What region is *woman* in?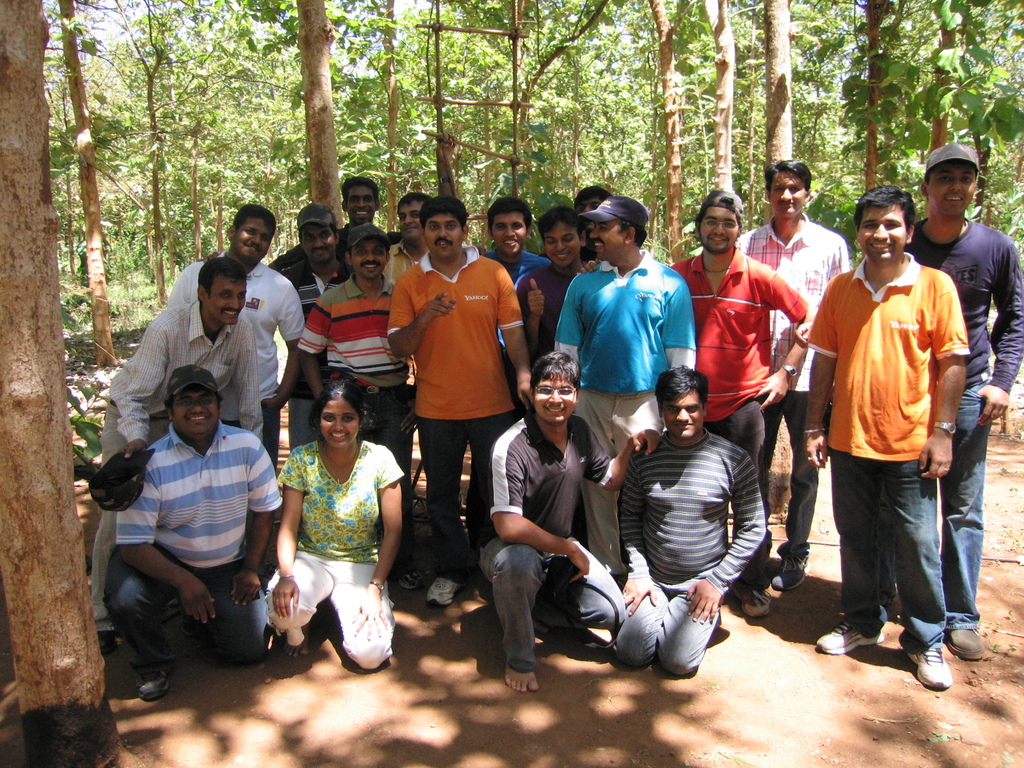
left=263, top=378, right=406, bottom=675.
